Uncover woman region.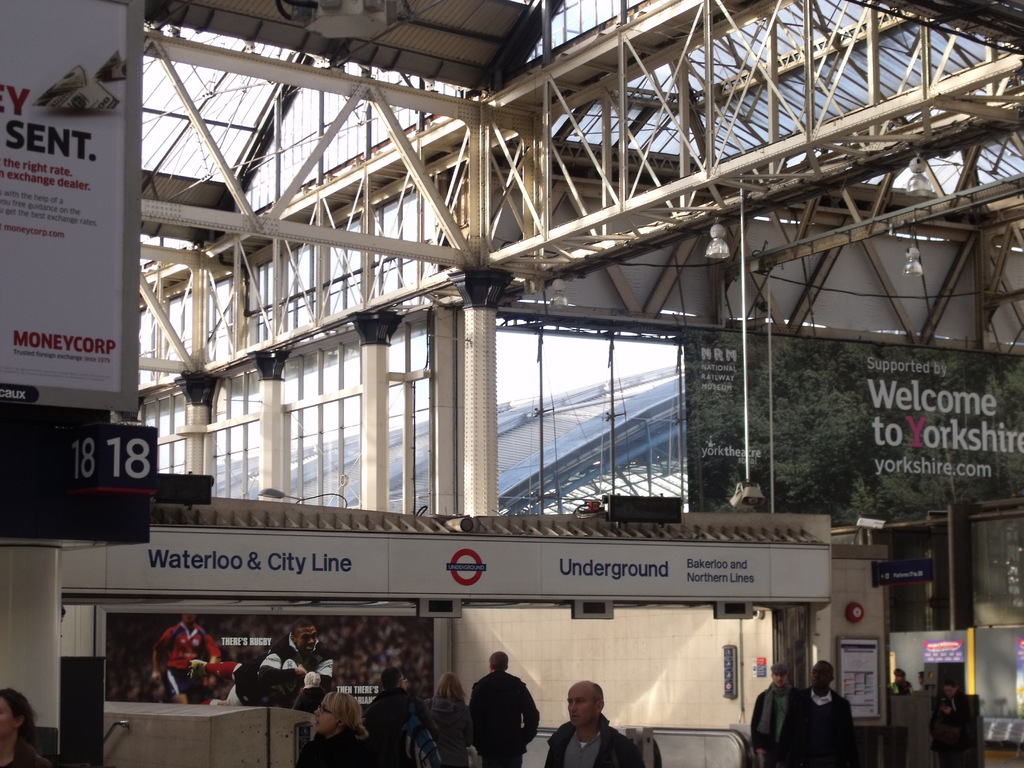
Uncovered: <bbox>420, 673, 479, 767</bbox>.
